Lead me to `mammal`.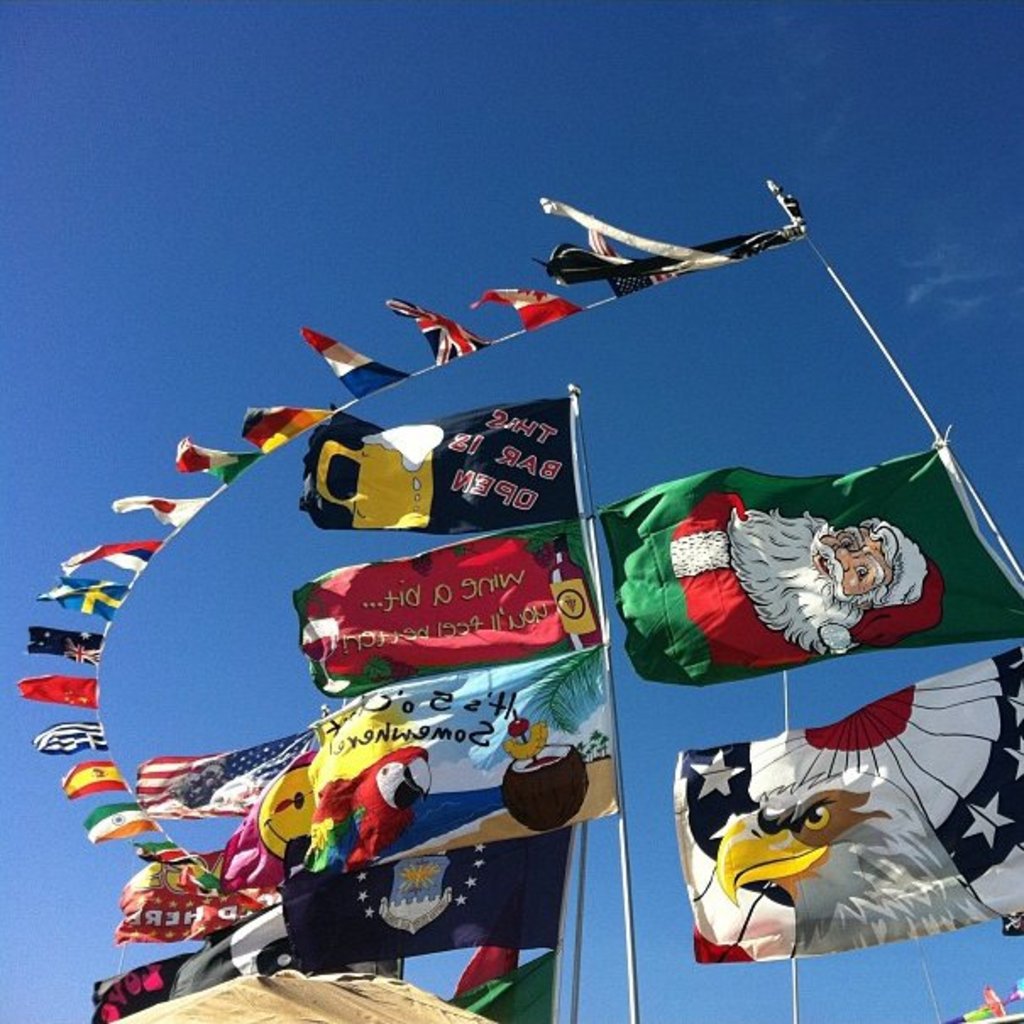
Lead to box(672, 491, 944, 669).
